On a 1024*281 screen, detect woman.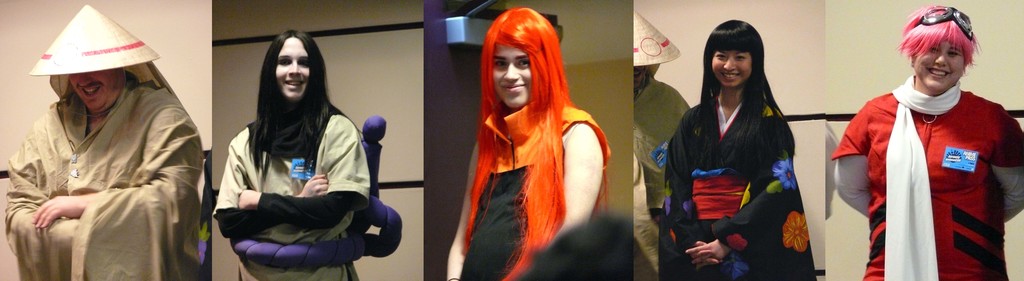
pyautogui.locateOnScreen(439, 4, 611, 280).
